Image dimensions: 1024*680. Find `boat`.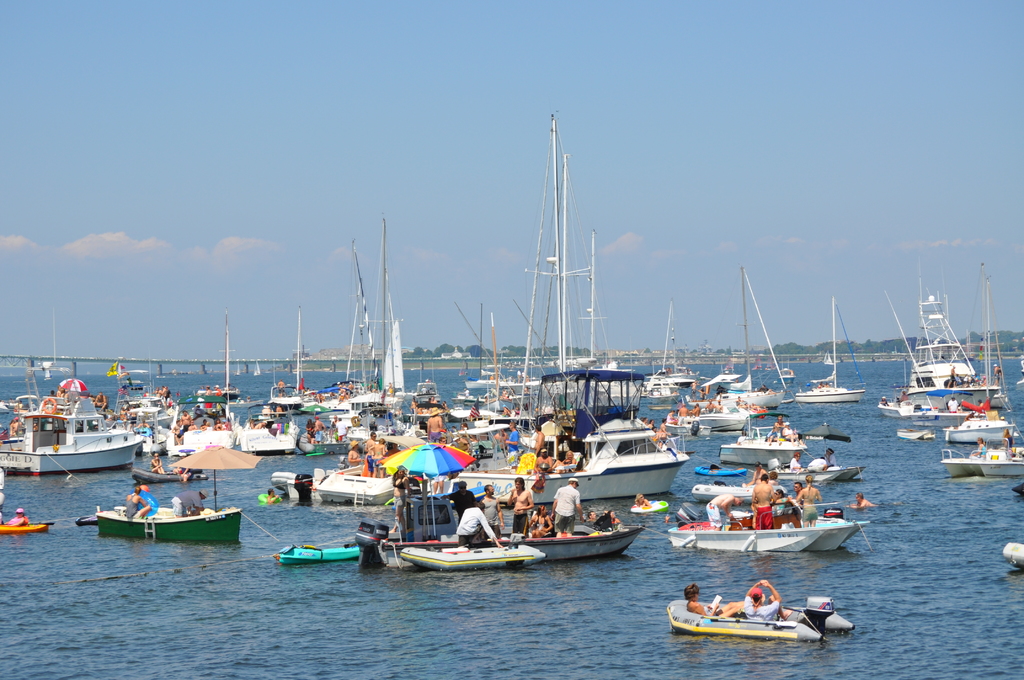
<region>896, 267, 1005, 409</region>.
